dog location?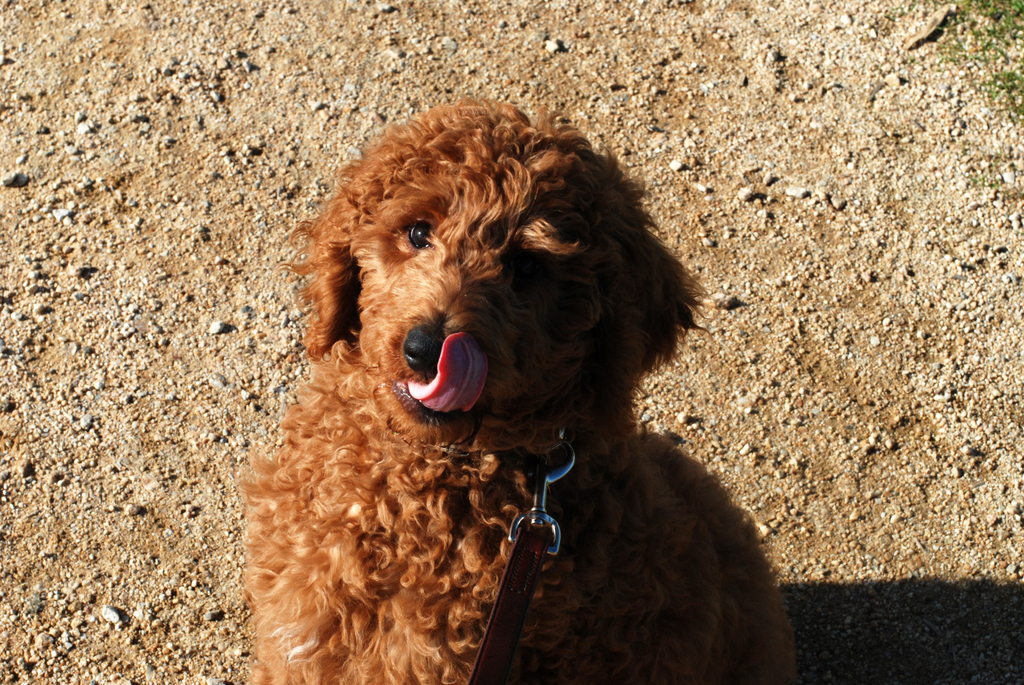
232,91,797,684
